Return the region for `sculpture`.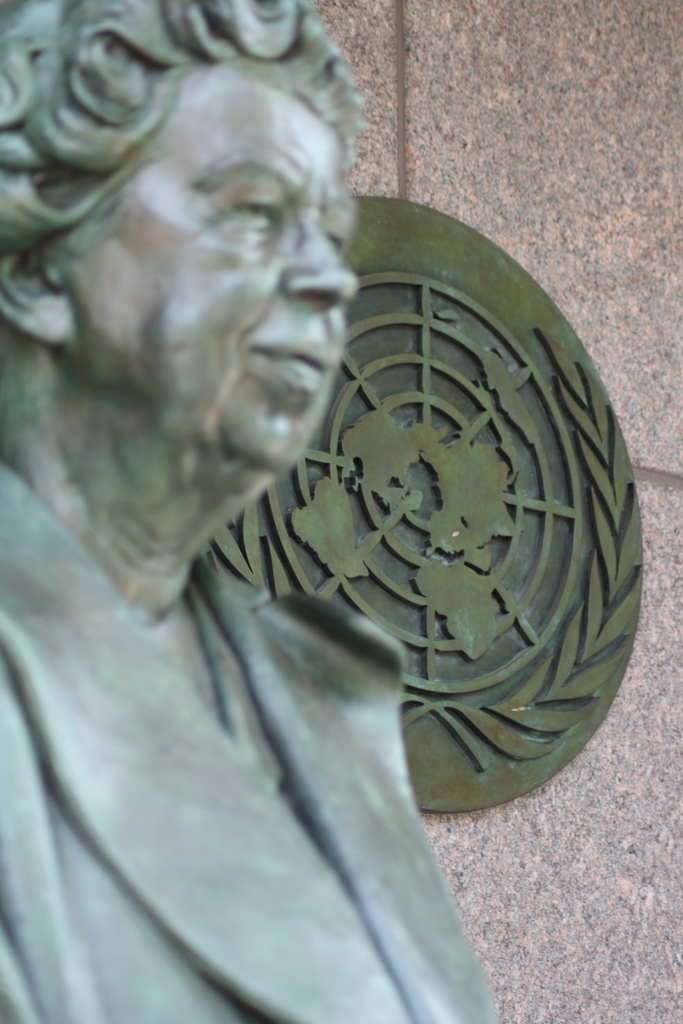
47, 1, 589, 996.
